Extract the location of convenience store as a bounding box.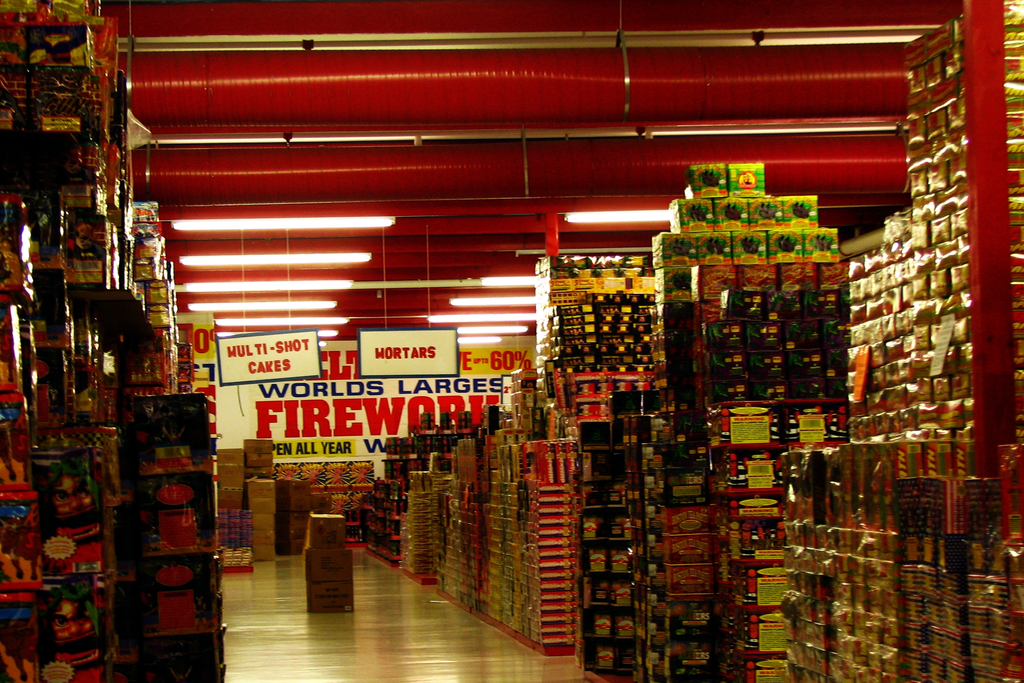
<region>0, 0, 1023, 682</region>.
